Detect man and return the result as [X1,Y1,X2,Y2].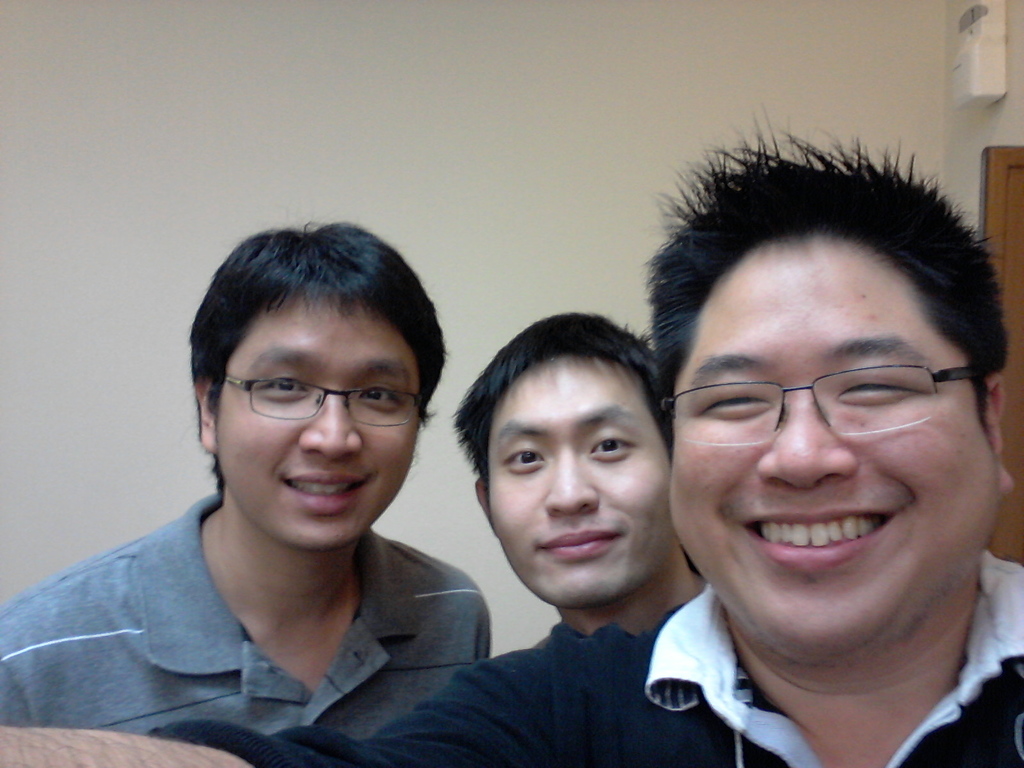
[451,305,711,645].
